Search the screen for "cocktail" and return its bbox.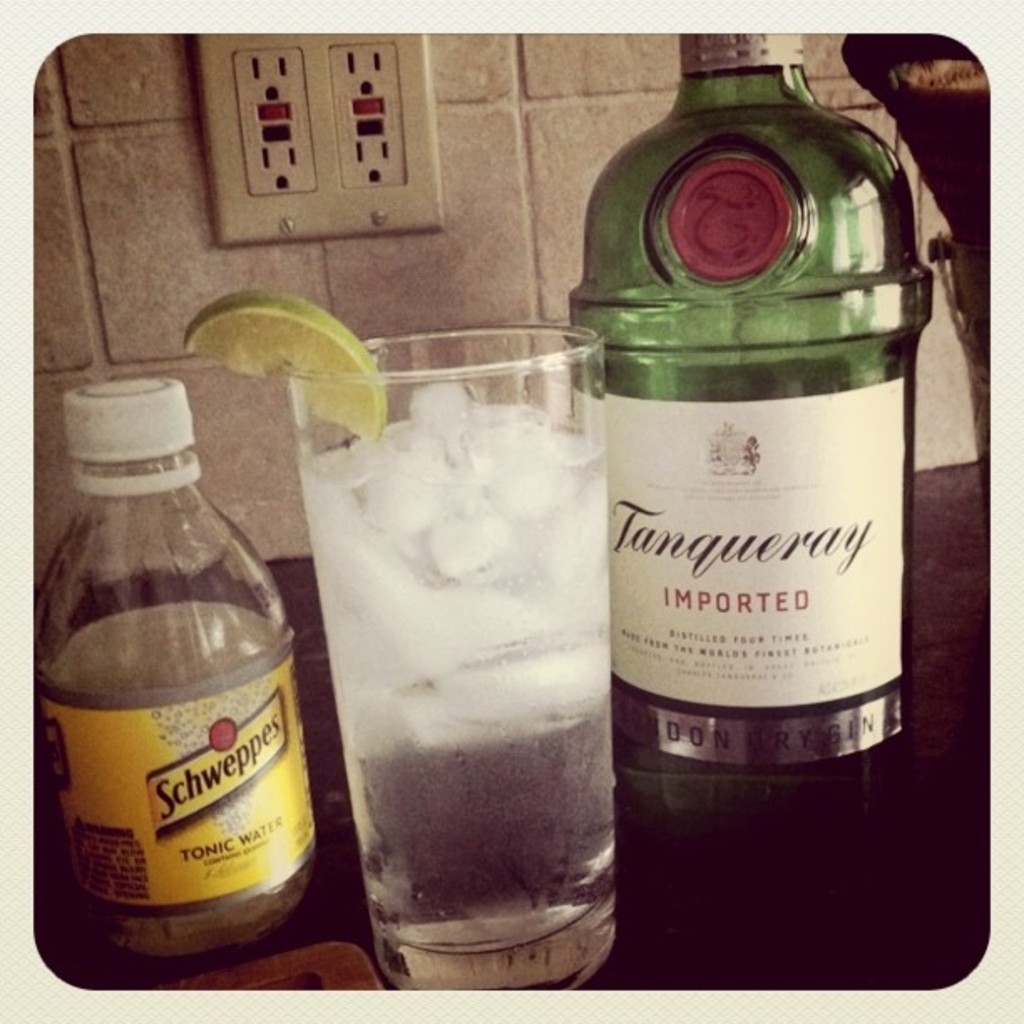
Found: (left=181, top=278, right=624, bottom=991).
